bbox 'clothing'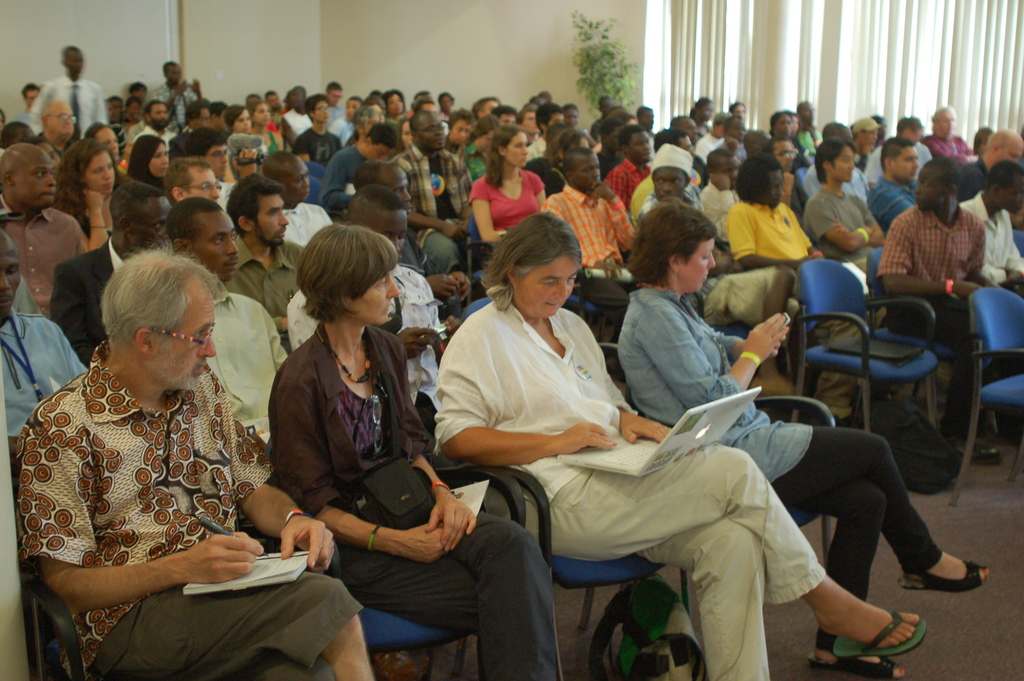
(x1=196, y1=279, x2=292, y2=427)
